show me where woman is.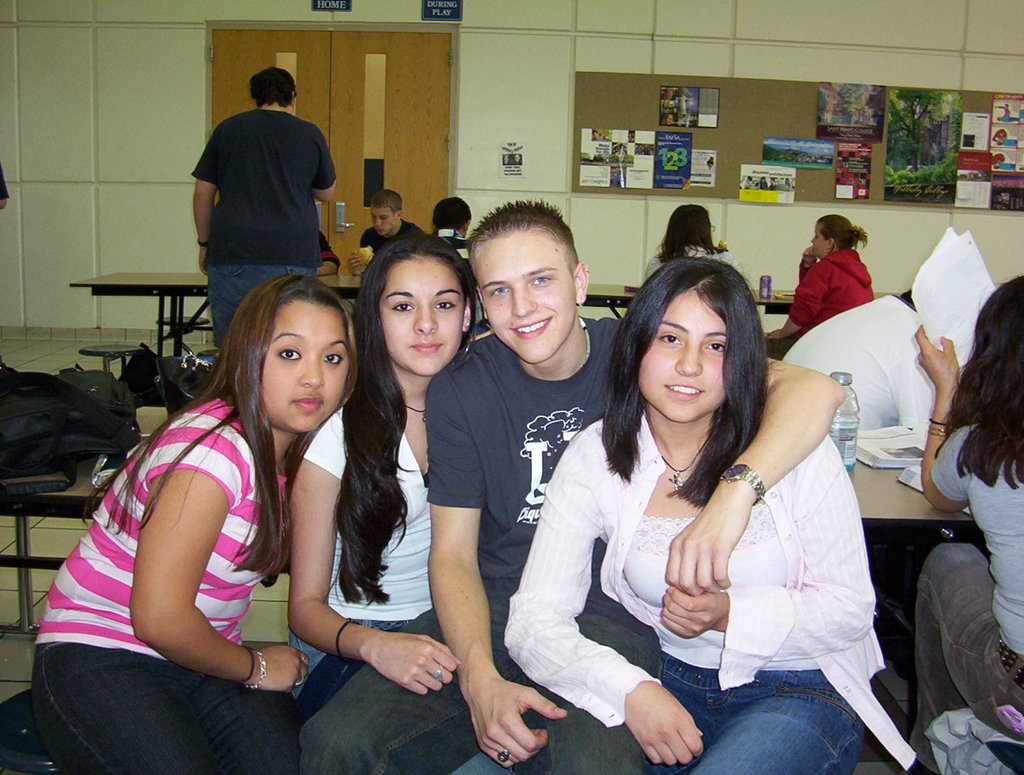
woman is at BBox(911, 272, 1023, 742).
